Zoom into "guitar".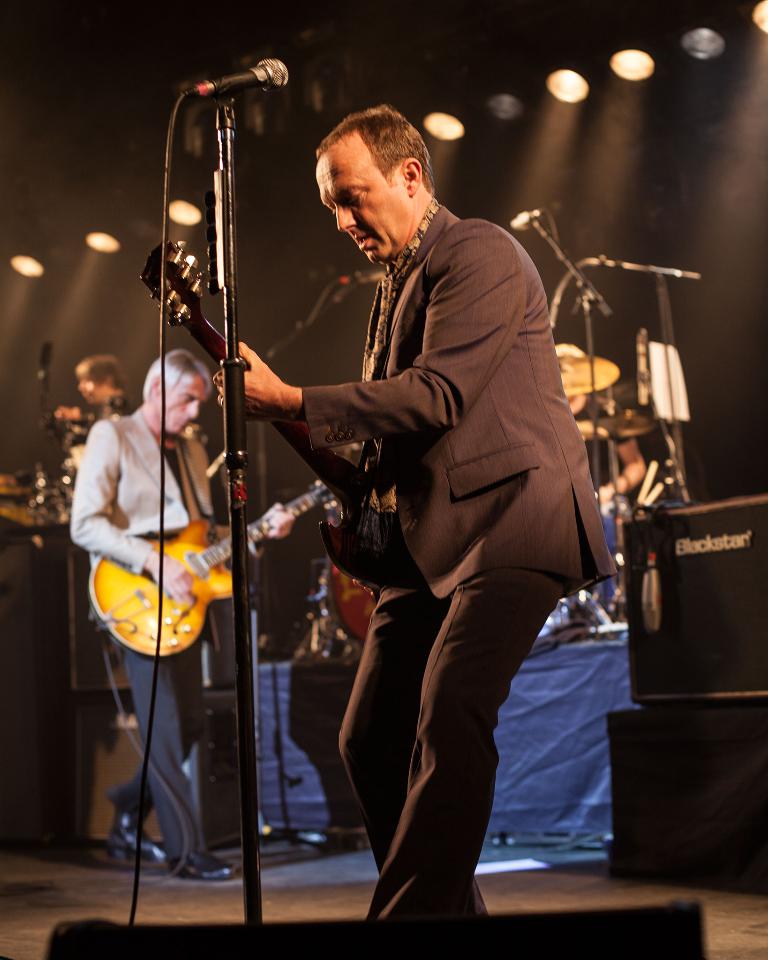
Zoom target: bbox(142, 242, 405, 602).
